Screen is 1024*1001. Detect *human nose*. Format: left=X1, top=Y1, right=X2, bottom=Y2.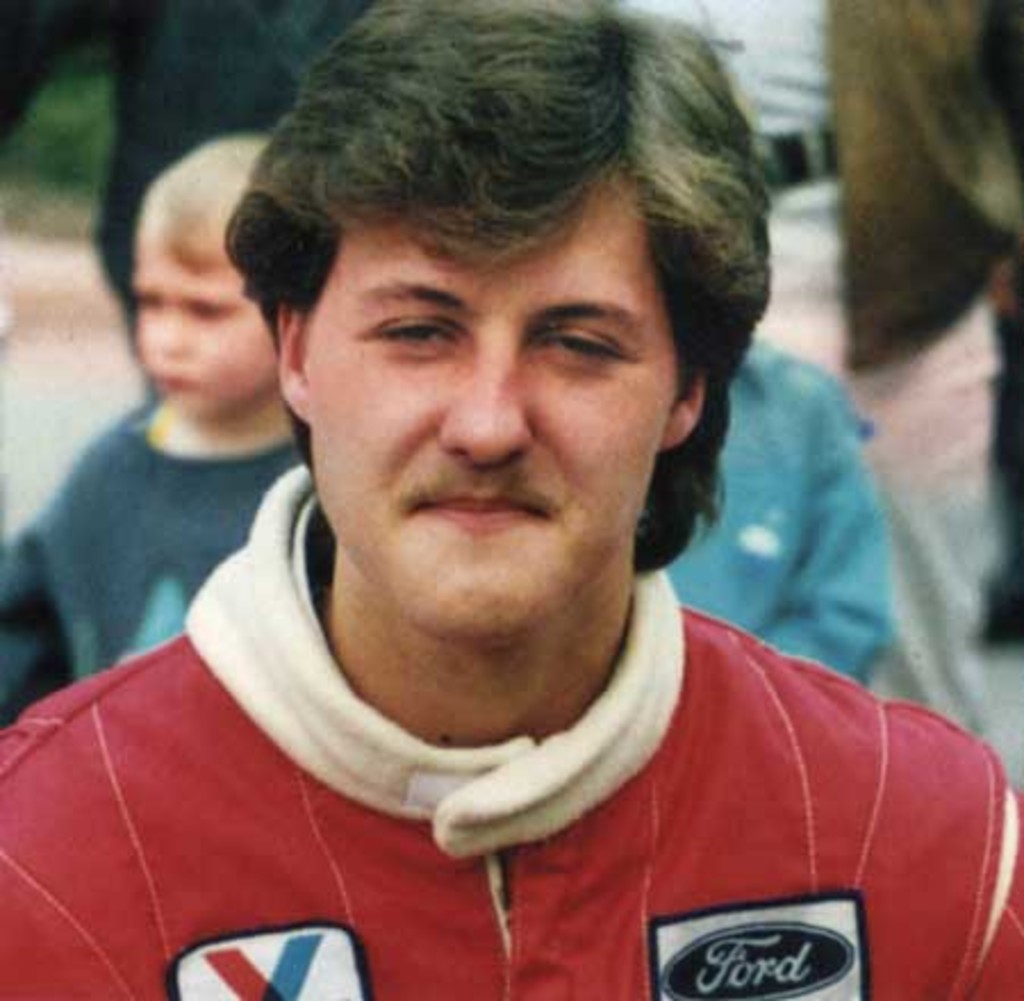
left=157, top=307, right=187, bottom=346.
